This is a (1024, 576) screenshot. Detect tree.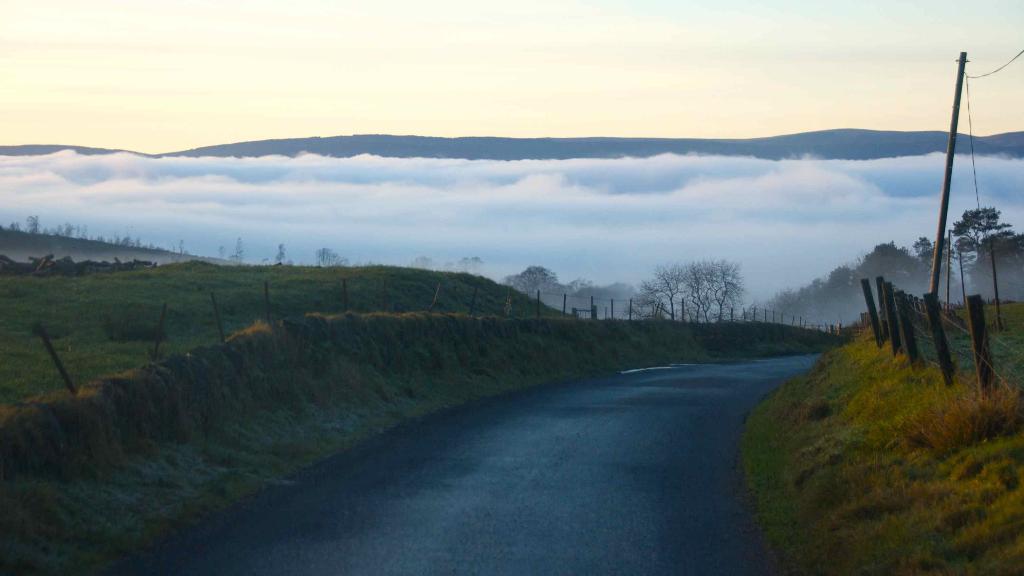
[x1=636, y1=242, x2=769, y2=319].
